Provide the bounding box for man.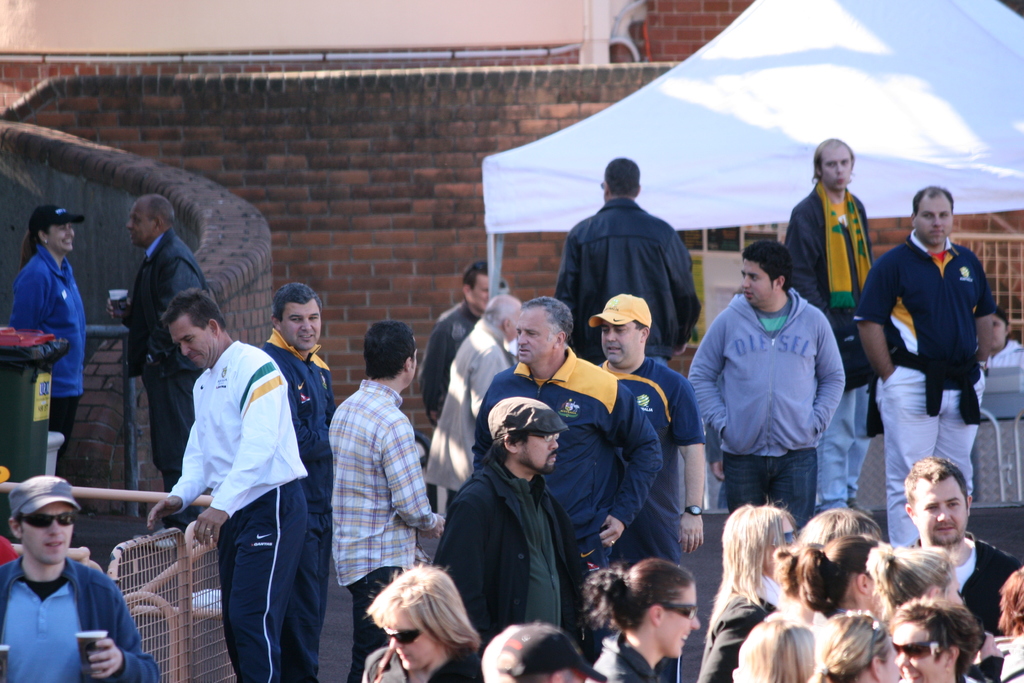
left=784, top=135, right=883, bottom=506.
